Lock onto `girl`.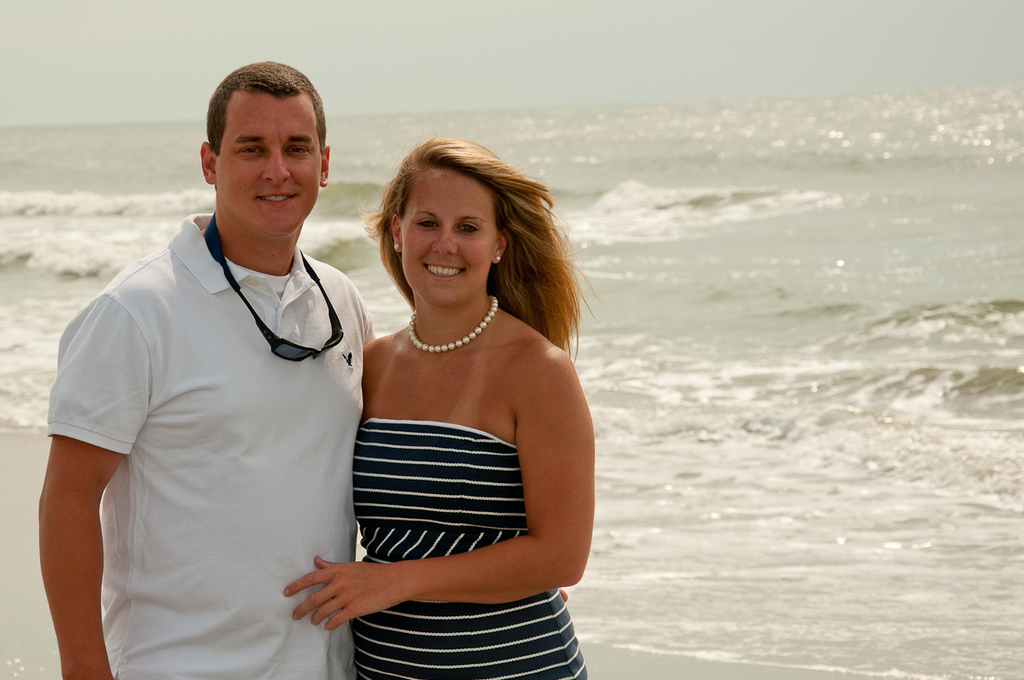
Locked: box(282, 141, 600, 679).
